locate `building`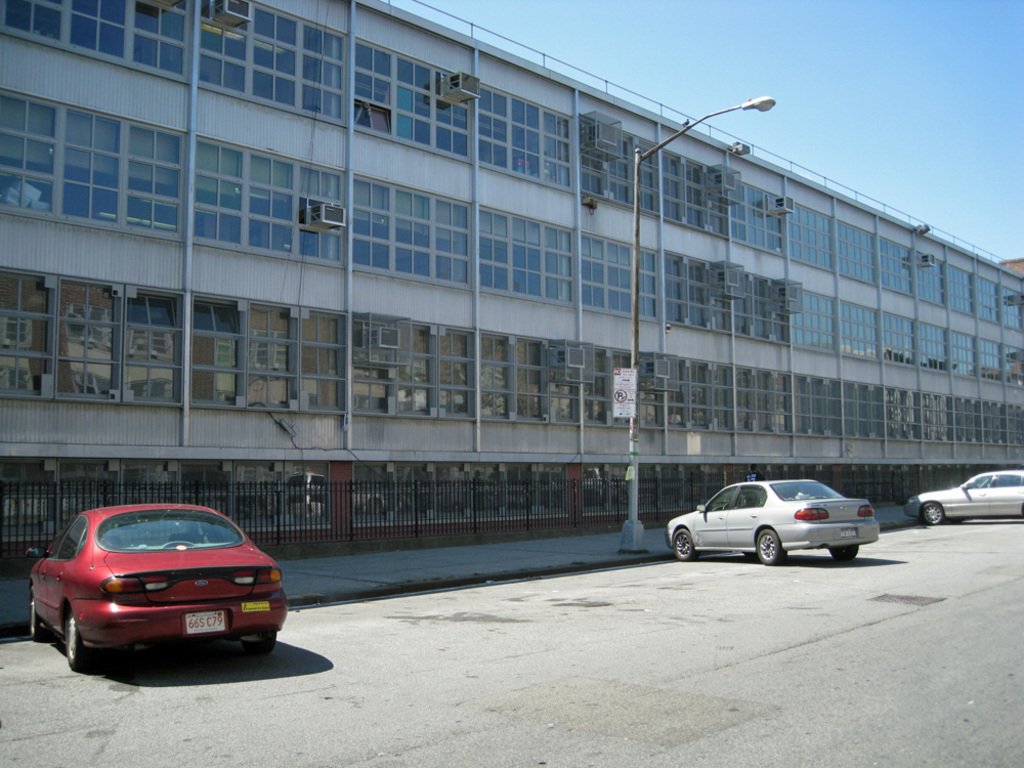
x1=0 y1=0 x2=1023 y2=568
